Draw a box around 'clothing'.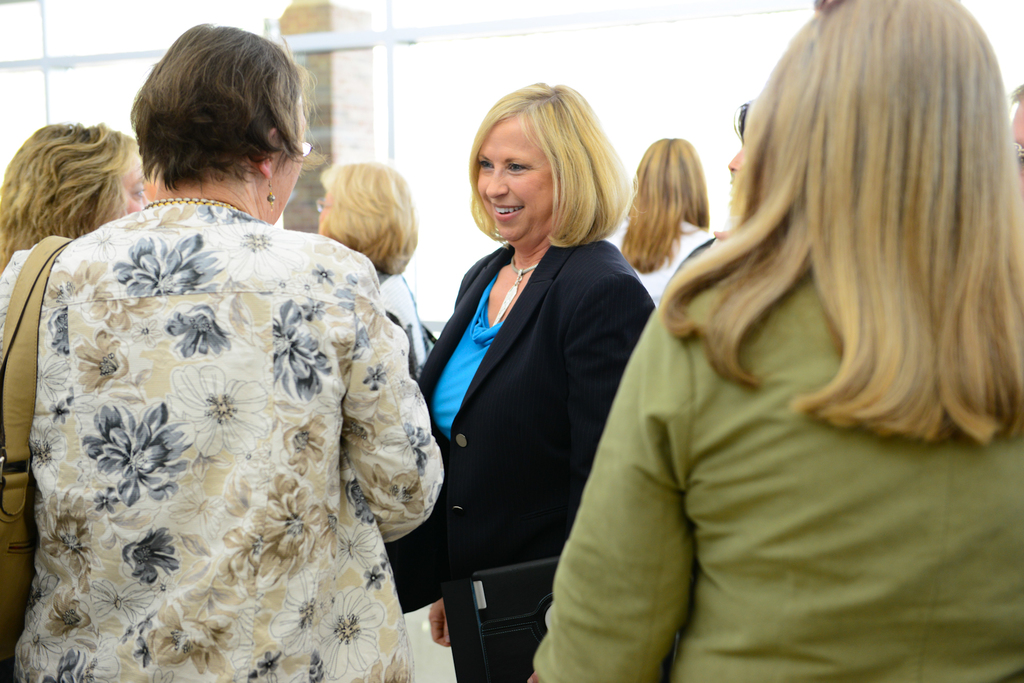
(x1=377, y1=237, x2=651, y2=681).
